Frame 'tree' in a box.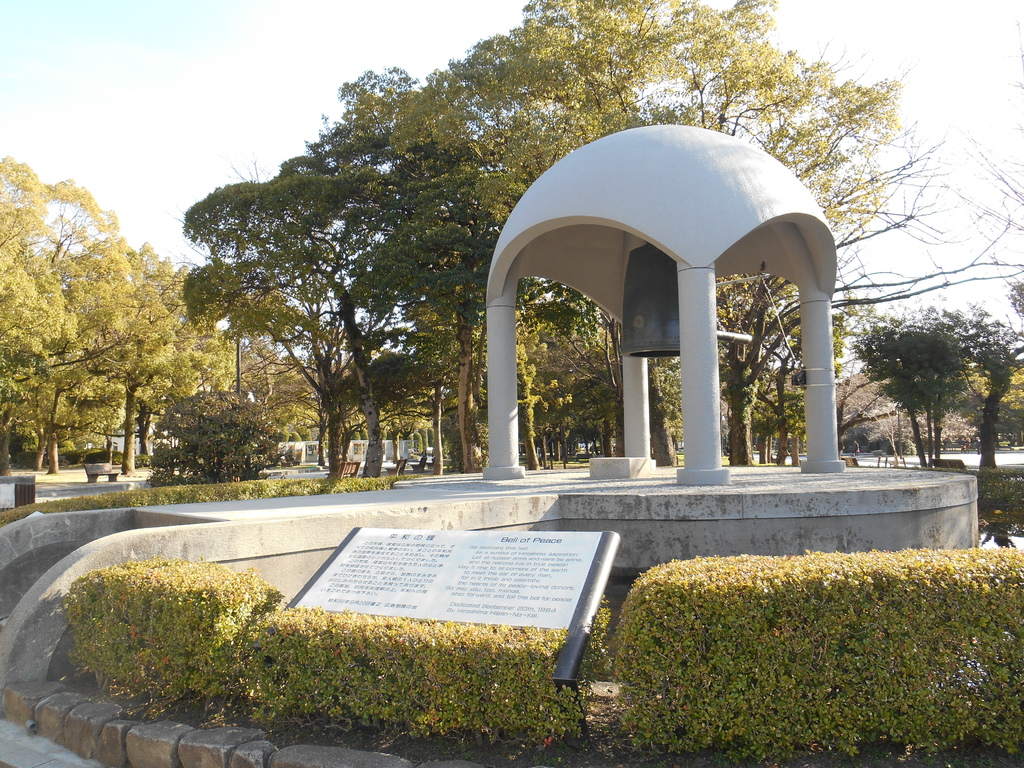
pyautogui.locateOnScreen(191, 145, 509, 479).
